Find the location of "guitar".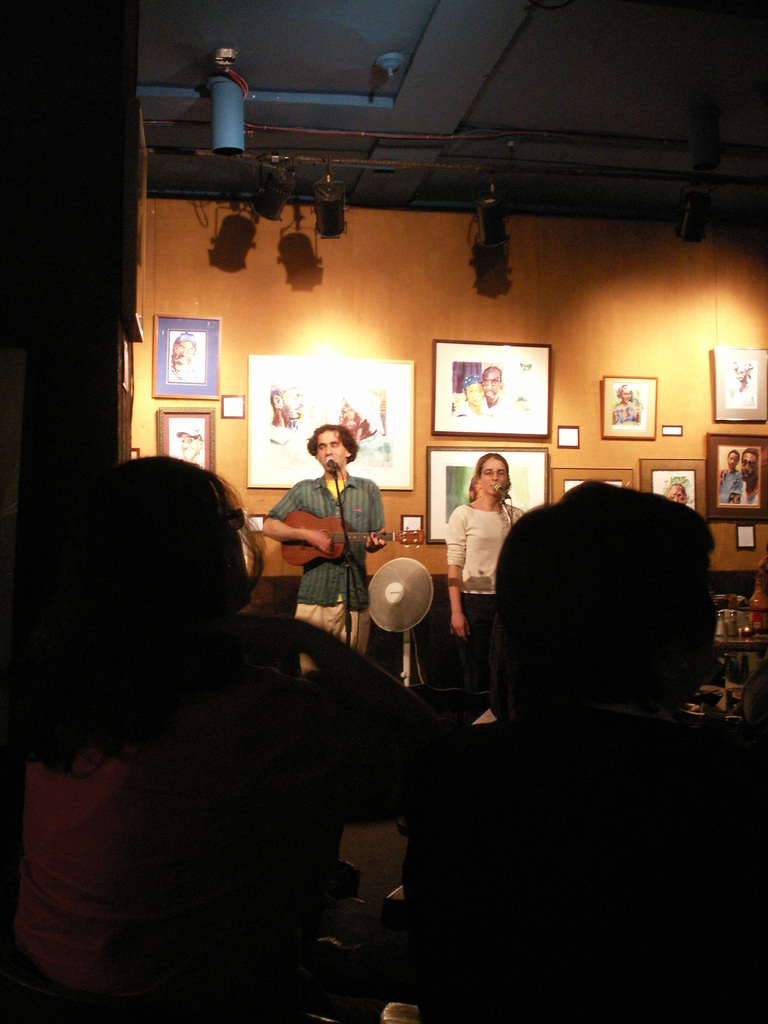
Location: {"left": 277, "top": 508, "right": 424, "bottom": 565}.
